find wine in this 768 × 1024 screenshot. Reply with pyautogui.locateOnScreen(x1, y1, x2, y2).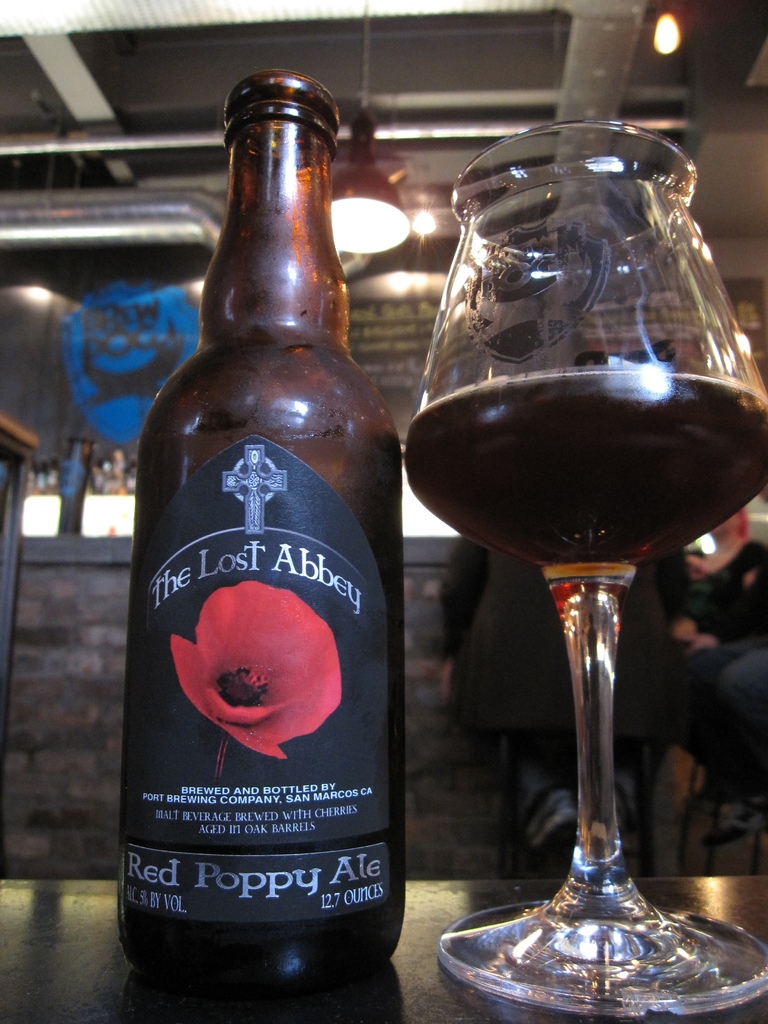
pyautogui.locateOnScreen(403, 357, 767, 581).
